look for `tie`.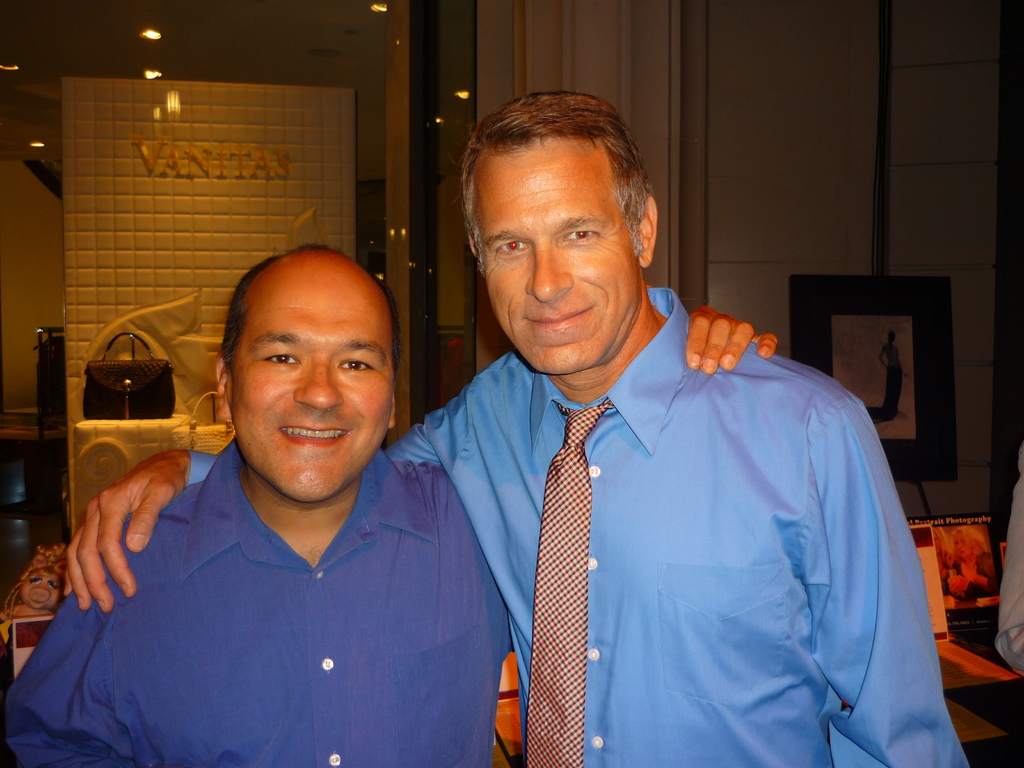
Found: box=[533, 398, 608, 767].
